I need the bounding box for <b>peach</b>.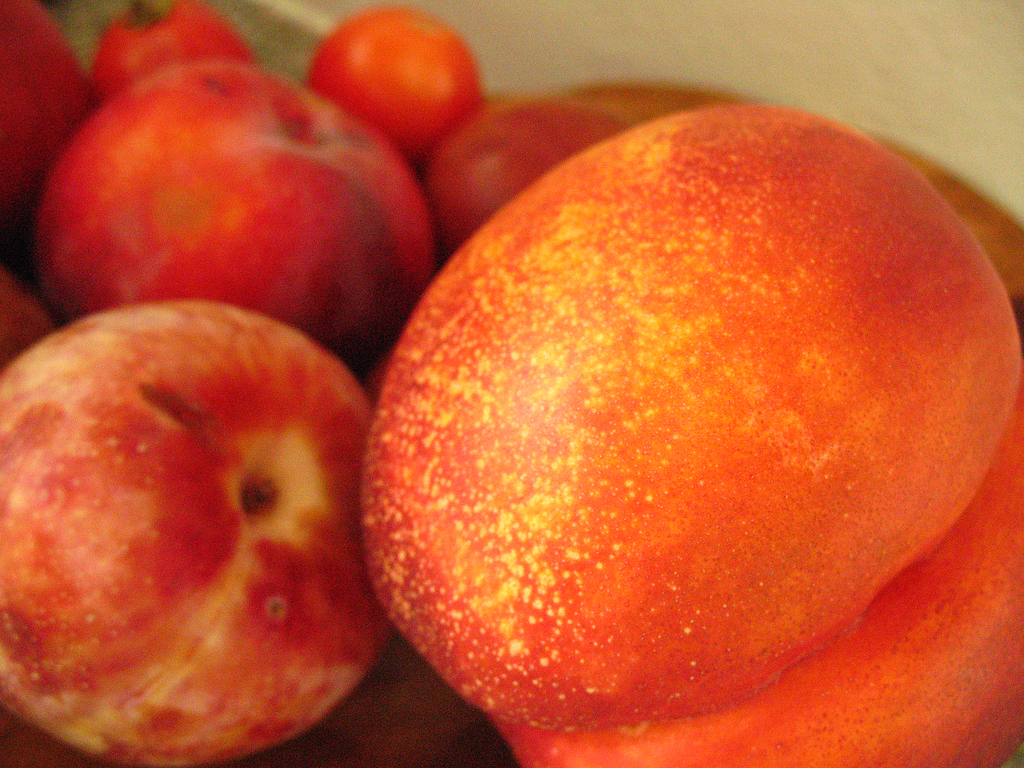
Here it is: <box>0,300,388,767</box>.
